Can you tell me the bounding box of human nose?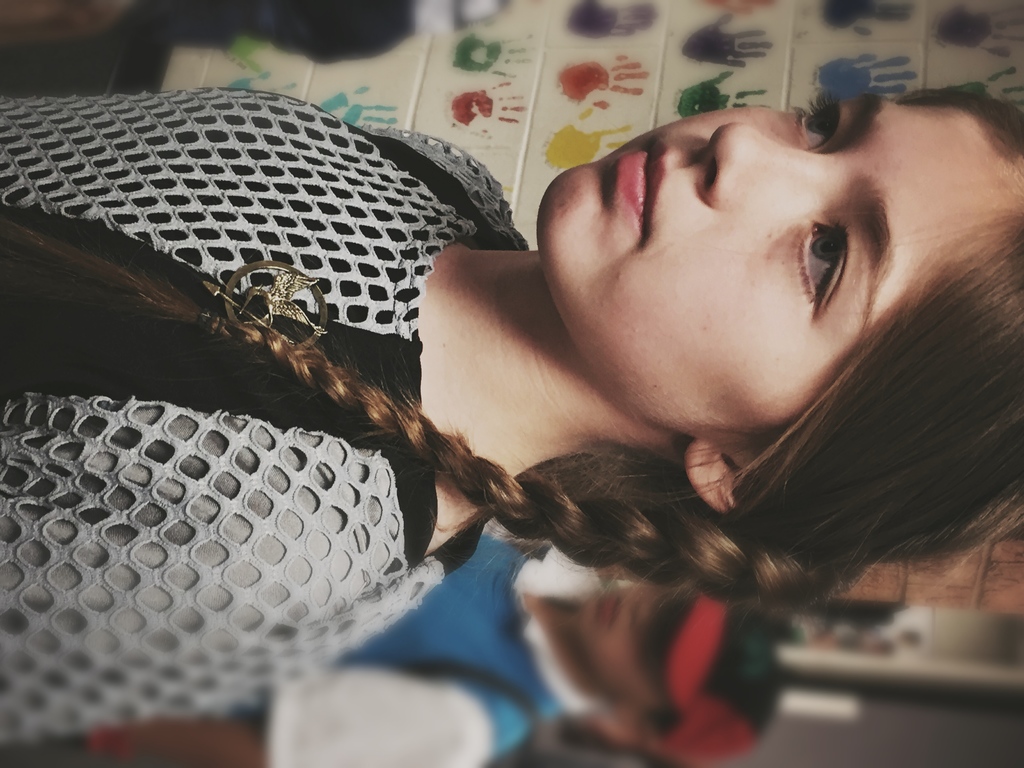
l=707, t=122, r=851, b=209.
